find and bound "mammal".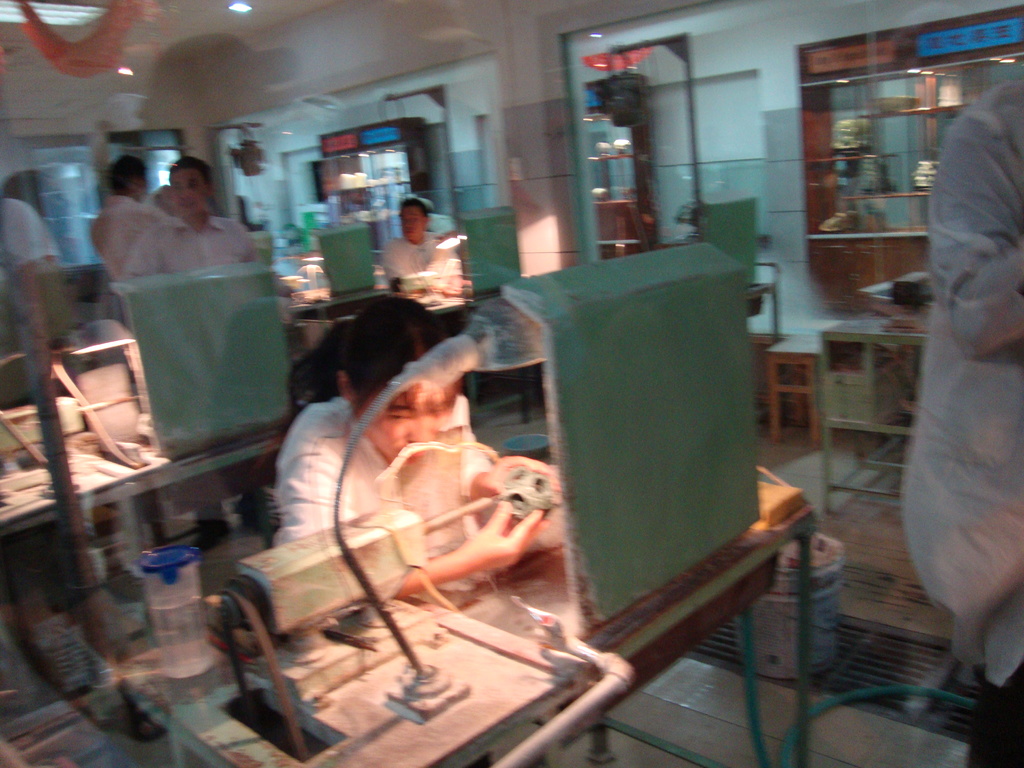
Bound: x1=0 y1=161 x2=63 y2=261.
